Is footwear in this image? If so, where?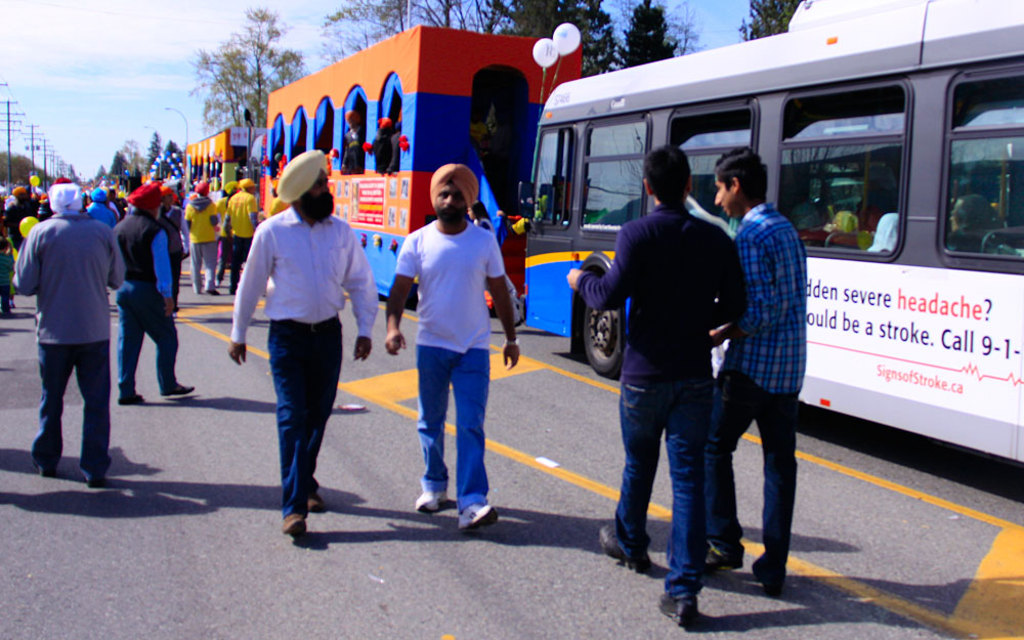
Yes, at [x1=32, y1=457, x2=58, y2=477].
